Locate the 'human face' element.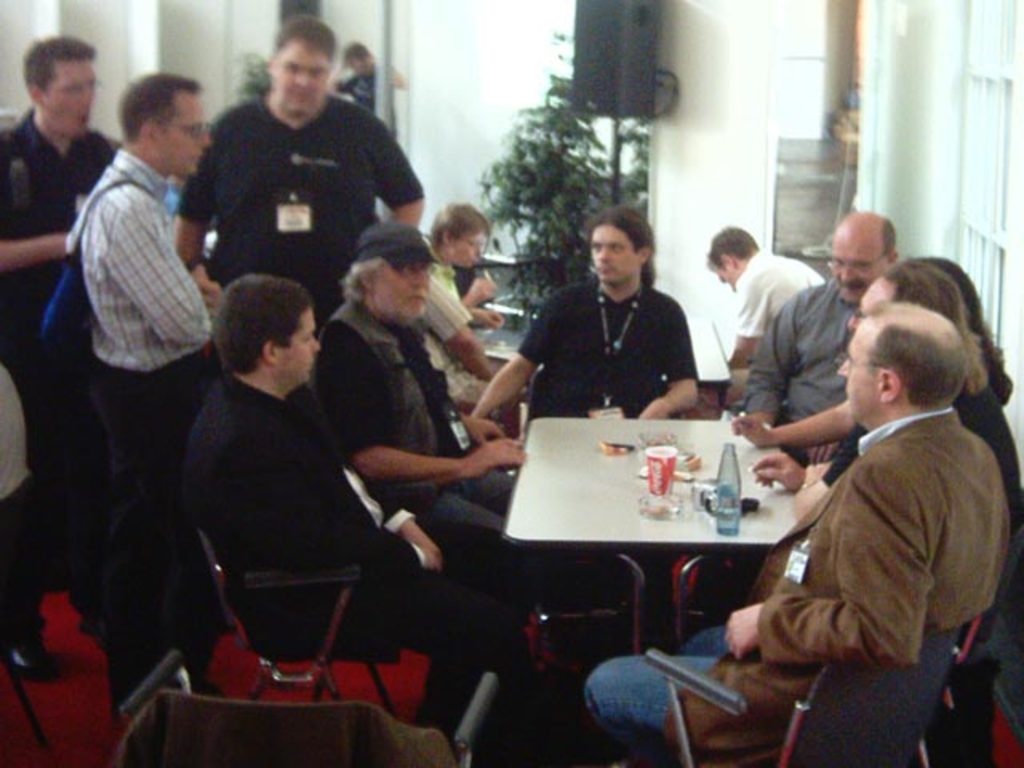
Element bbox: box(594, 219, 638, 282).
